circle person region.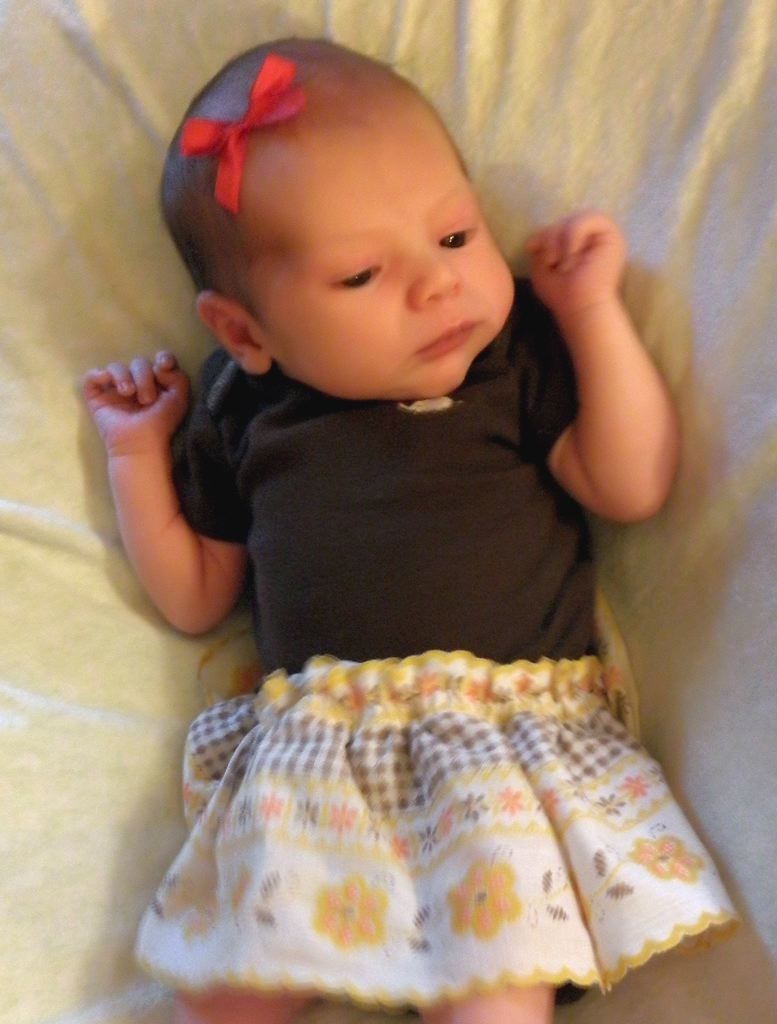
Region: locate(83, 34, 737, 1023).
